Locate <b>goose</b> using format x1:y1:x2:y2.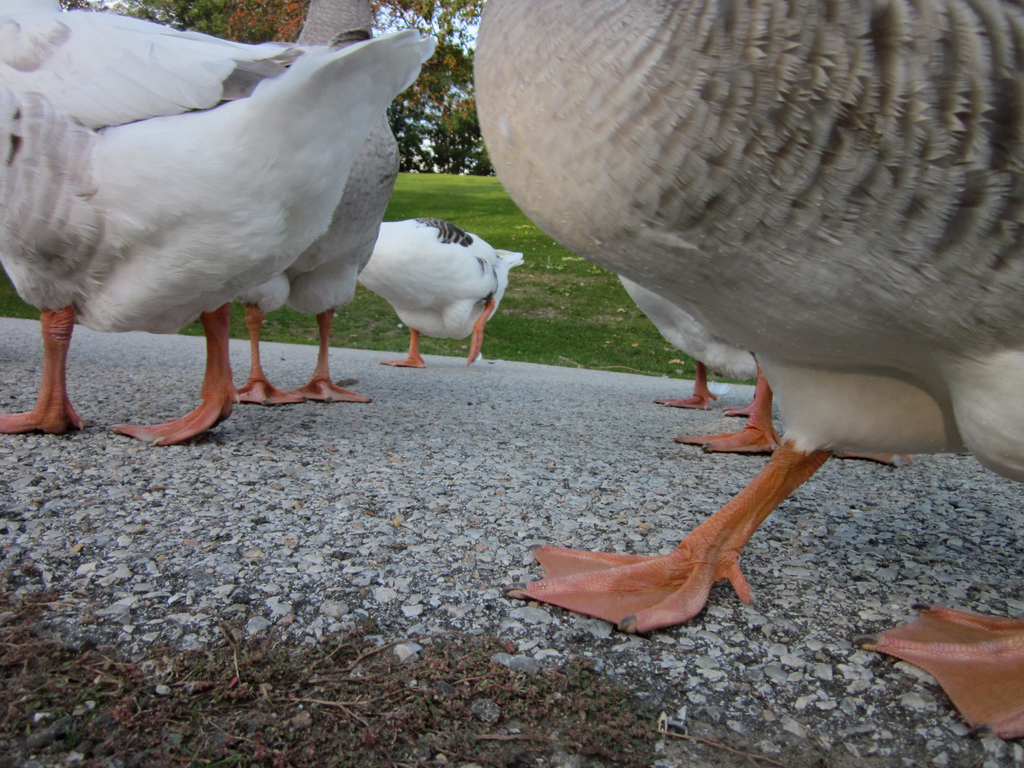
235:3:395:403.
